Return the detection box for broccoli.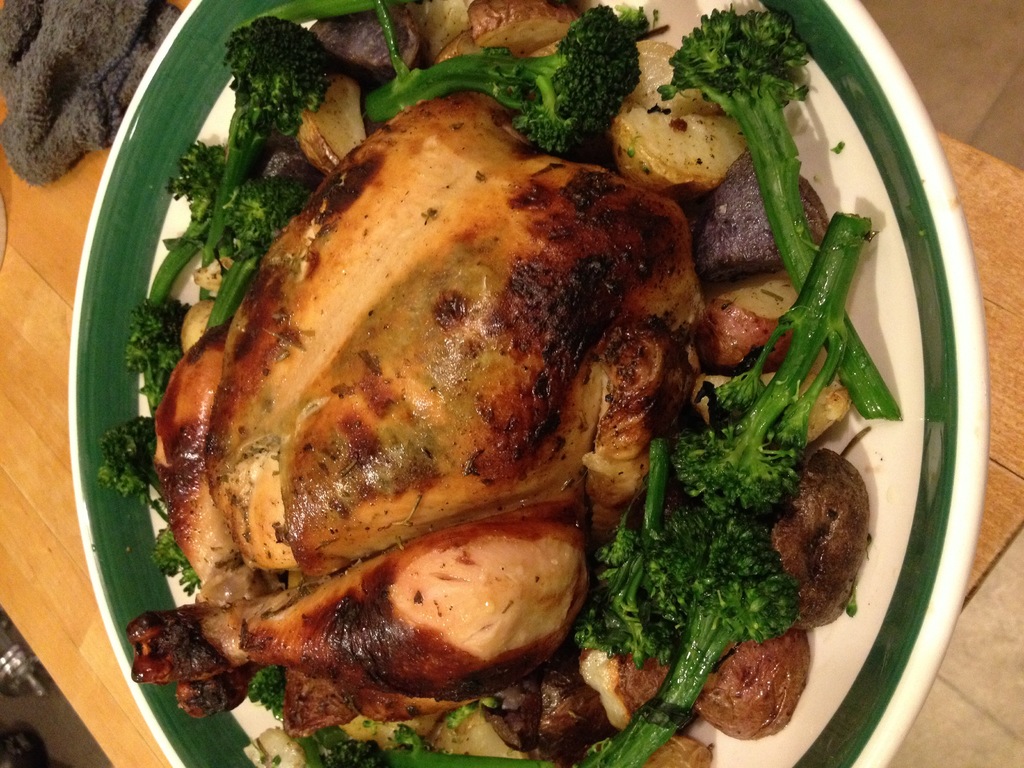
left=100, top=420, right=168, bottom=513.
